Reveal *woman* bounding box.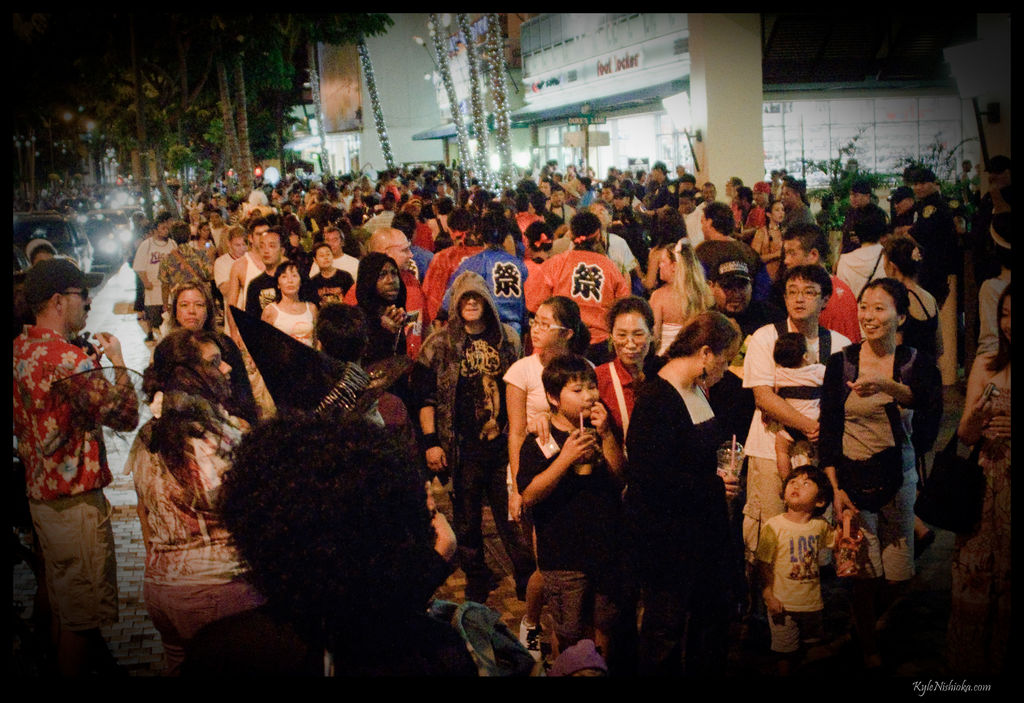
Revealed: rect(256, 262, 317, 347).
